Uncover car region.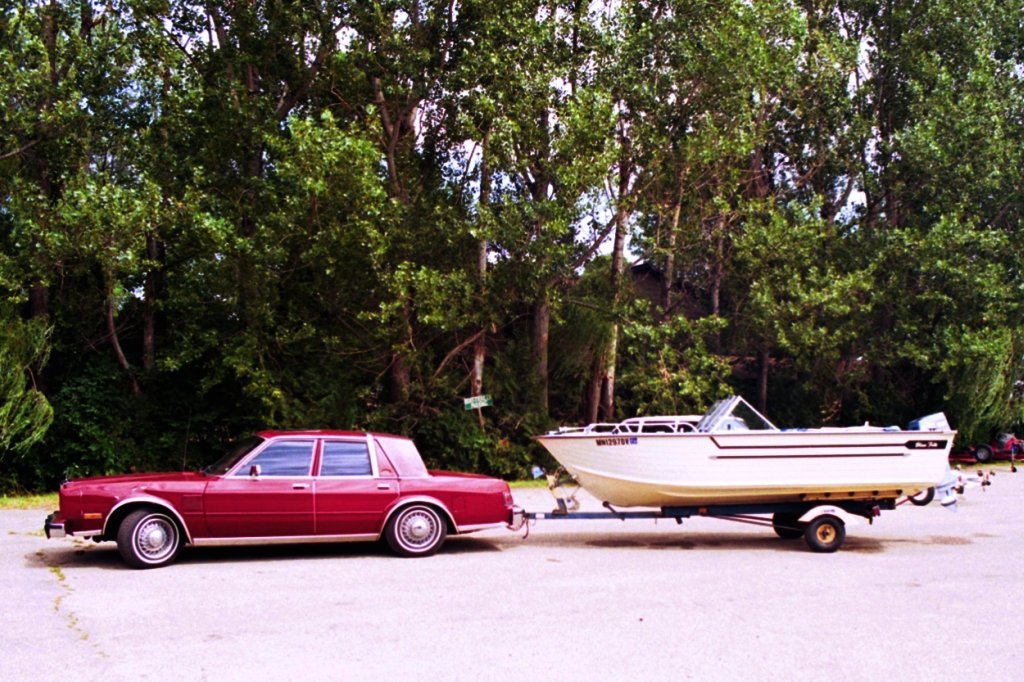
Uncovered: <bbox>49, 431, 534, 568</bbox>.
